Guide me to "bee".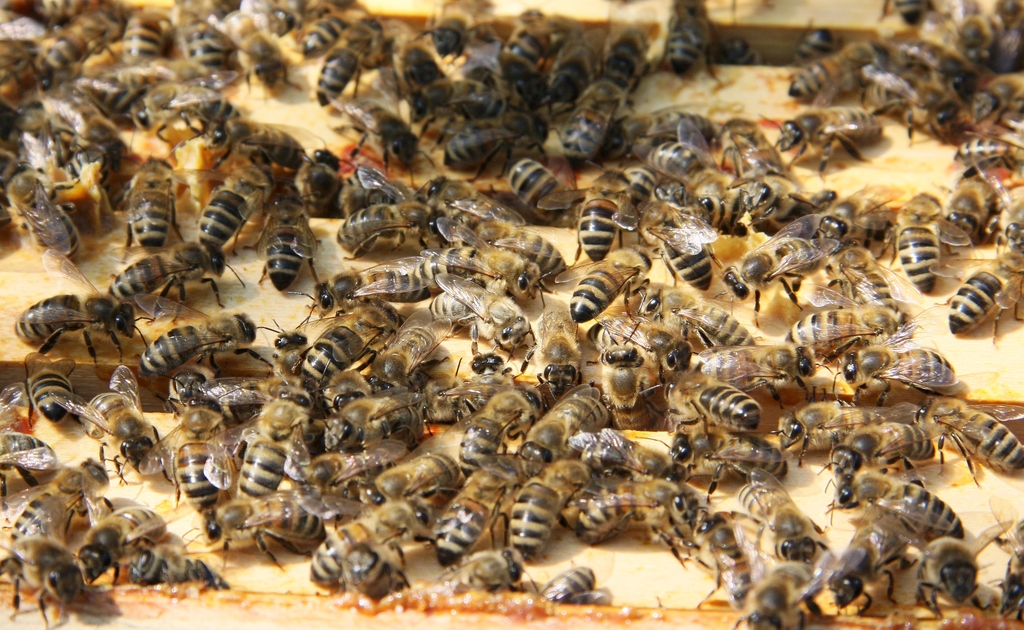
Guidance: locate(728, 550, 844, 629).
